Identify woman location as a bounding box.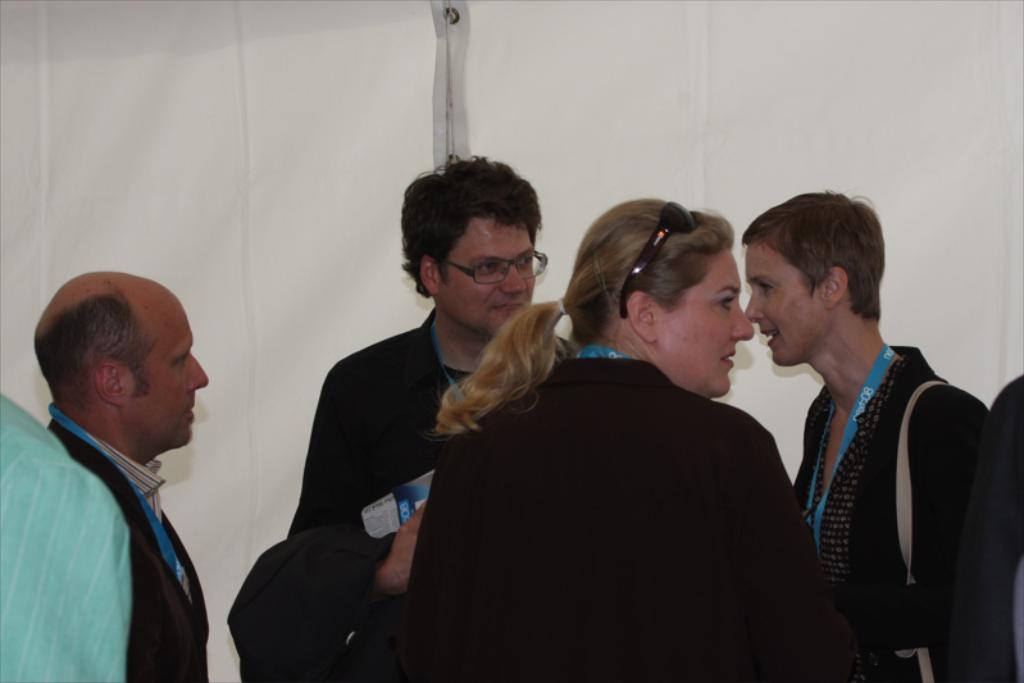
left=322, top=202, right=795, bottom=682.
